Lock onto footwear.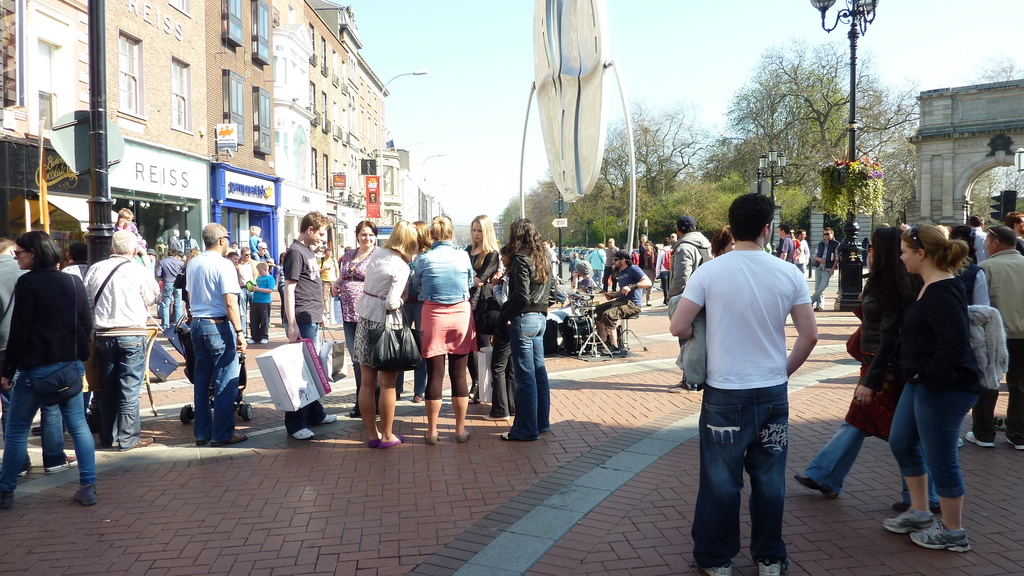
Locked: <box>242,338,251,343</box>.
